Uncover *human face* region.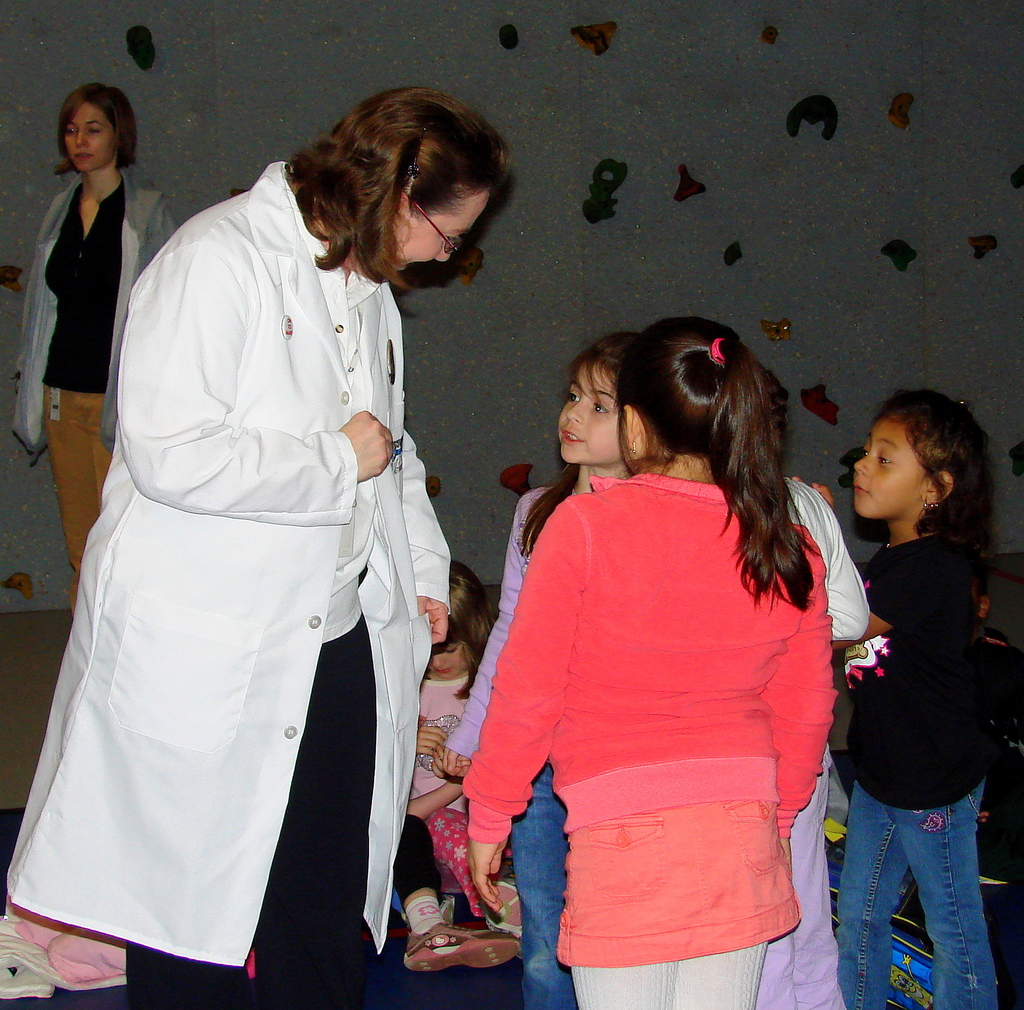
Uncovered: crop(61, 97, 115, 168).
